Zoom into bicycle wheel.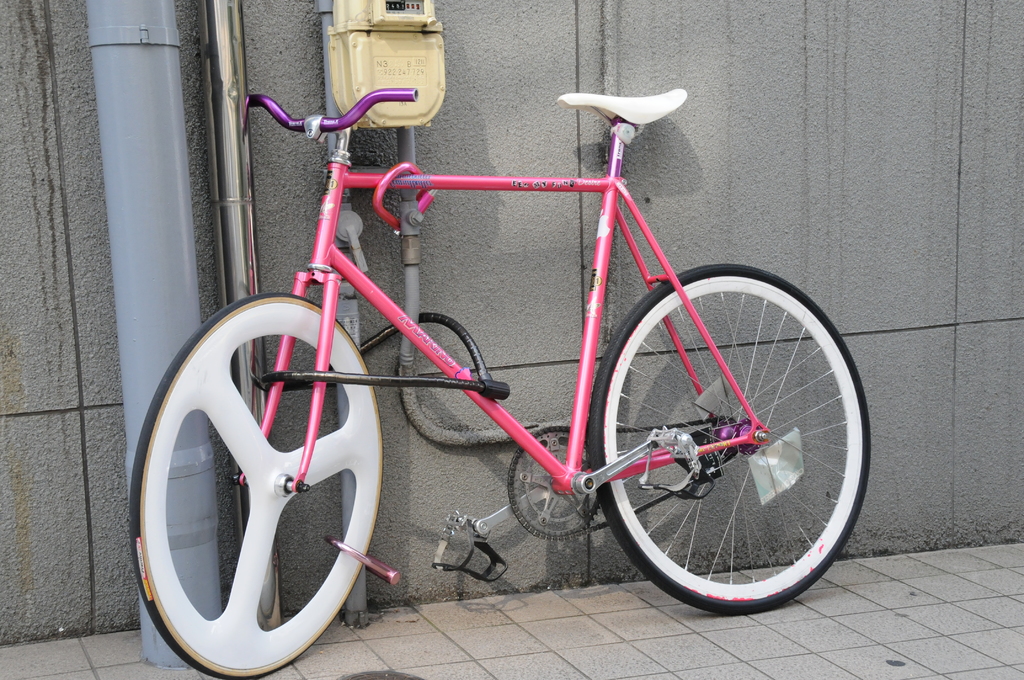
Zoom target: crop(128, 290, 389, 679).
